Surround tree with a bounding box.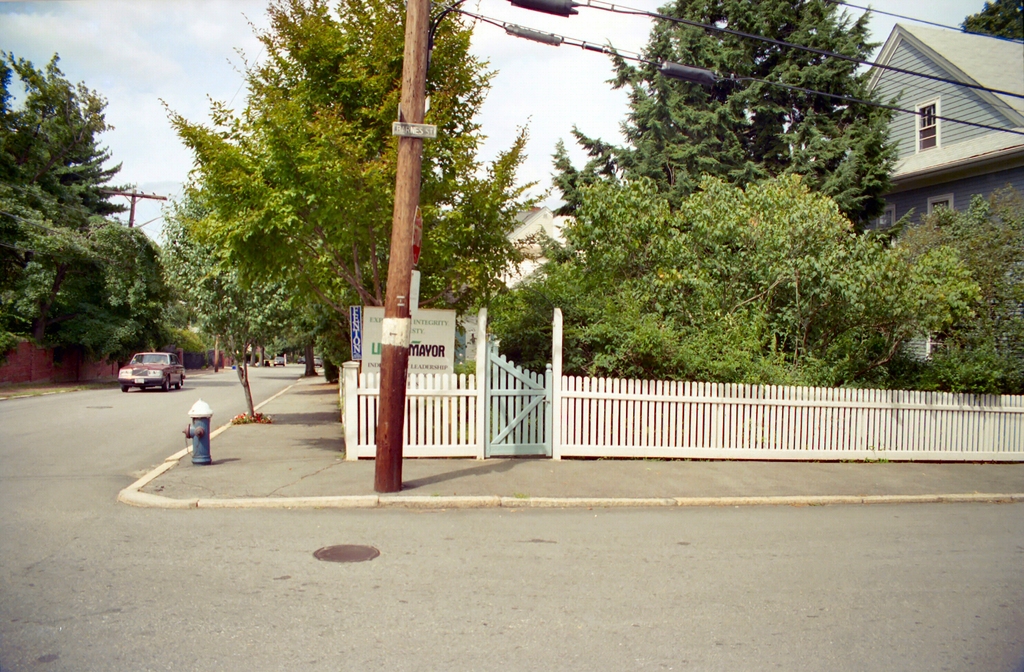
bbox=(545, 1, 908, 221).
